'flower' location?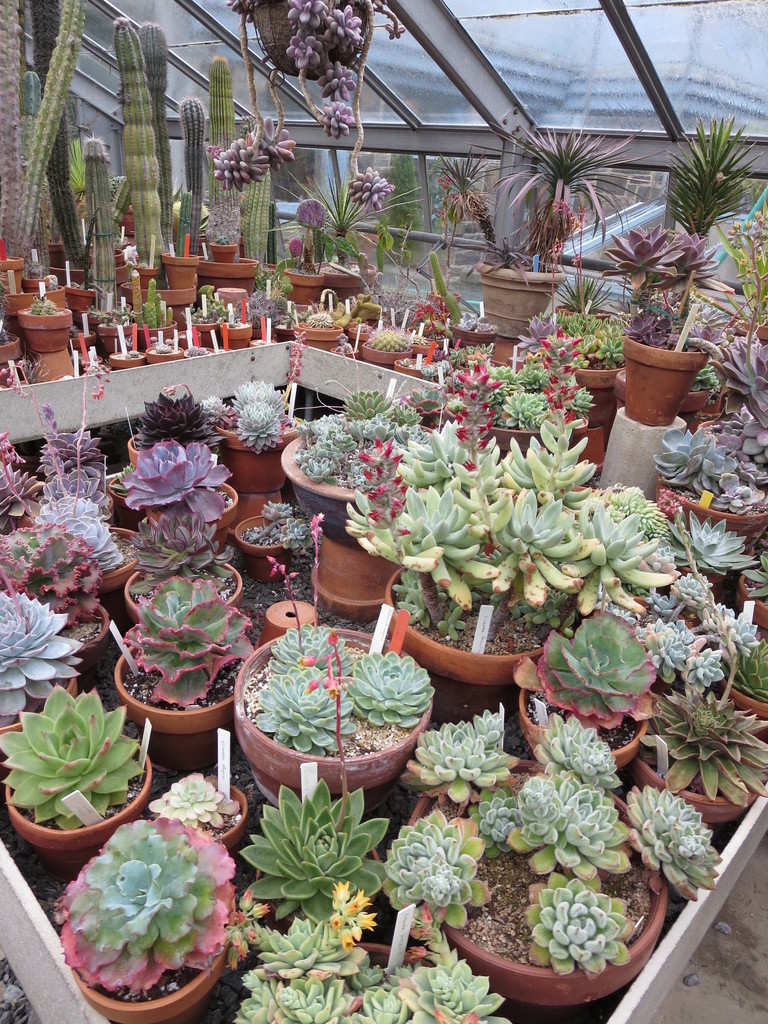
locate(122, 440, 223, 520)
